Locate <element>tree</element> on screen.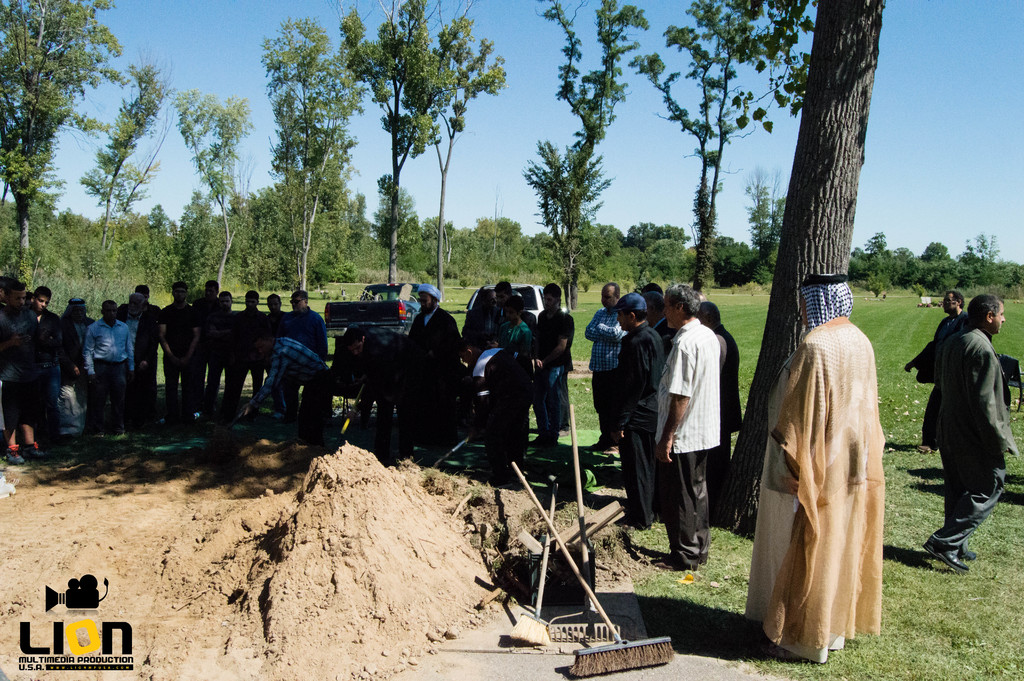
On screen at detection(348, 1, 424, 269).
